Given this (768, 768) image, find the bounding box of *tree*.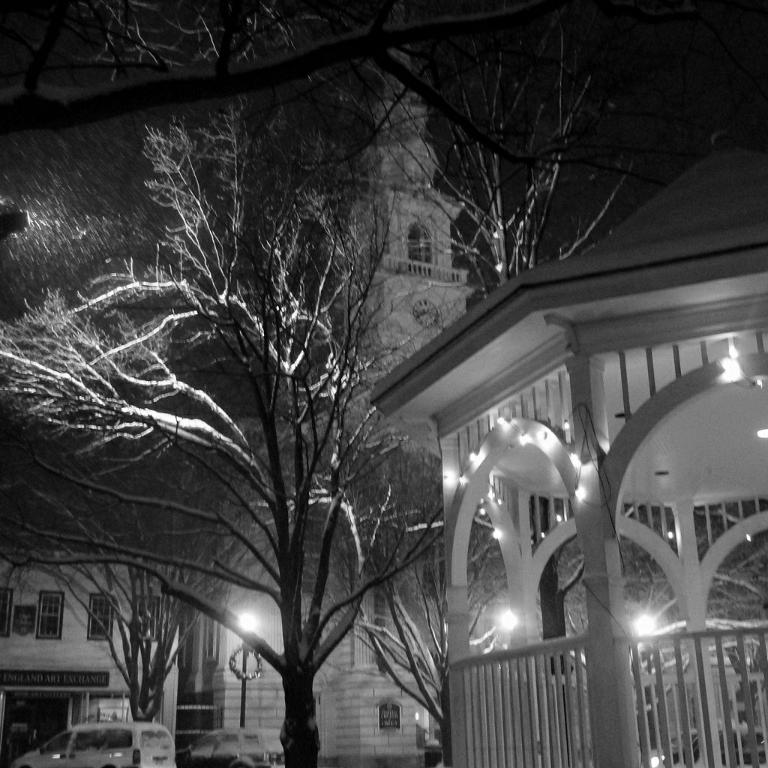
BBox(289, 453, 446, 764).
